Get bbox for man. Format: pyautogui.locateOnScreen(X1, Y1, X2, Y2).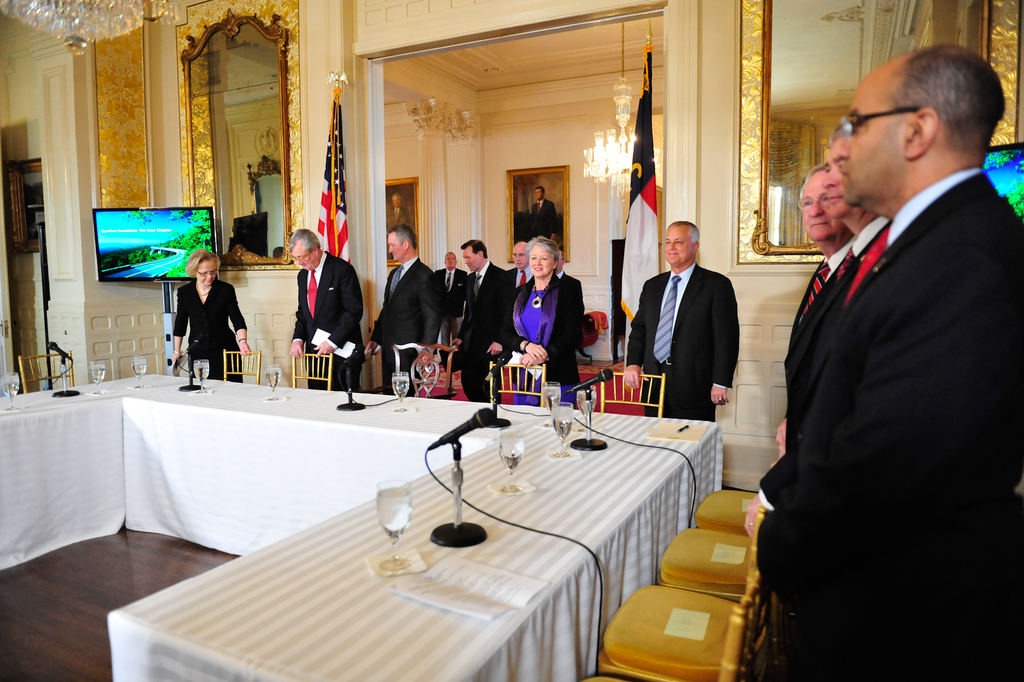
pyautogui.locateOnScreen(531, 187, 557, 243).
